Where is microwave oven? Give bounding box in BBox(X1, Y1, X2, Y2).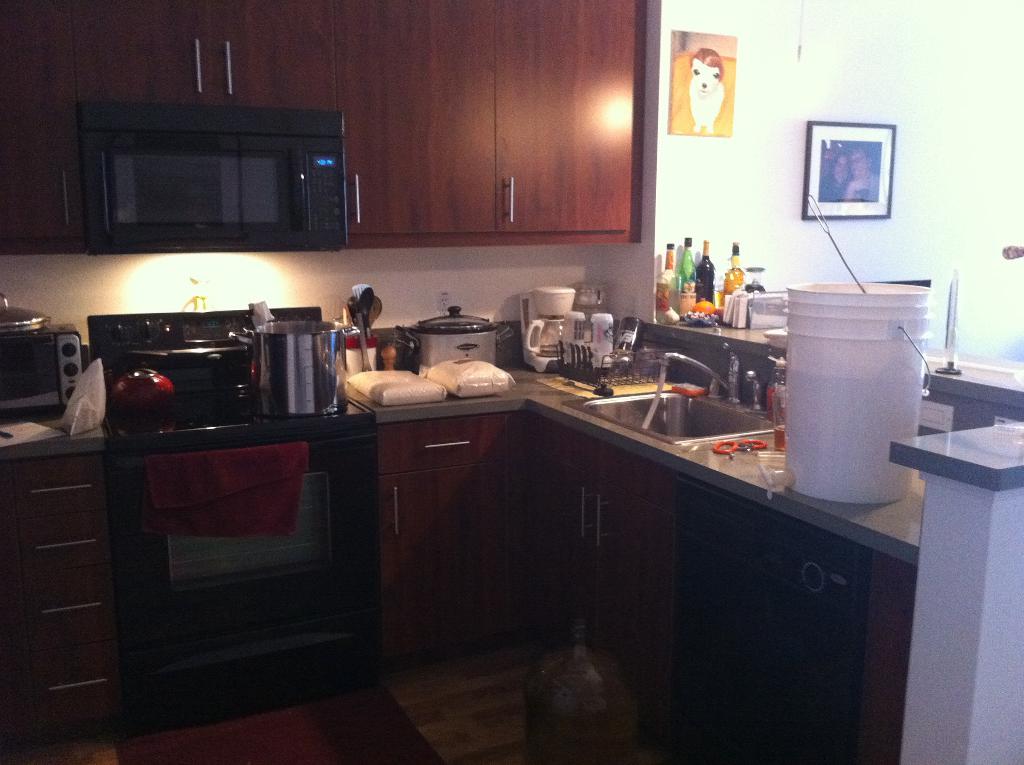
BBox(82, 103, 346, 250).
